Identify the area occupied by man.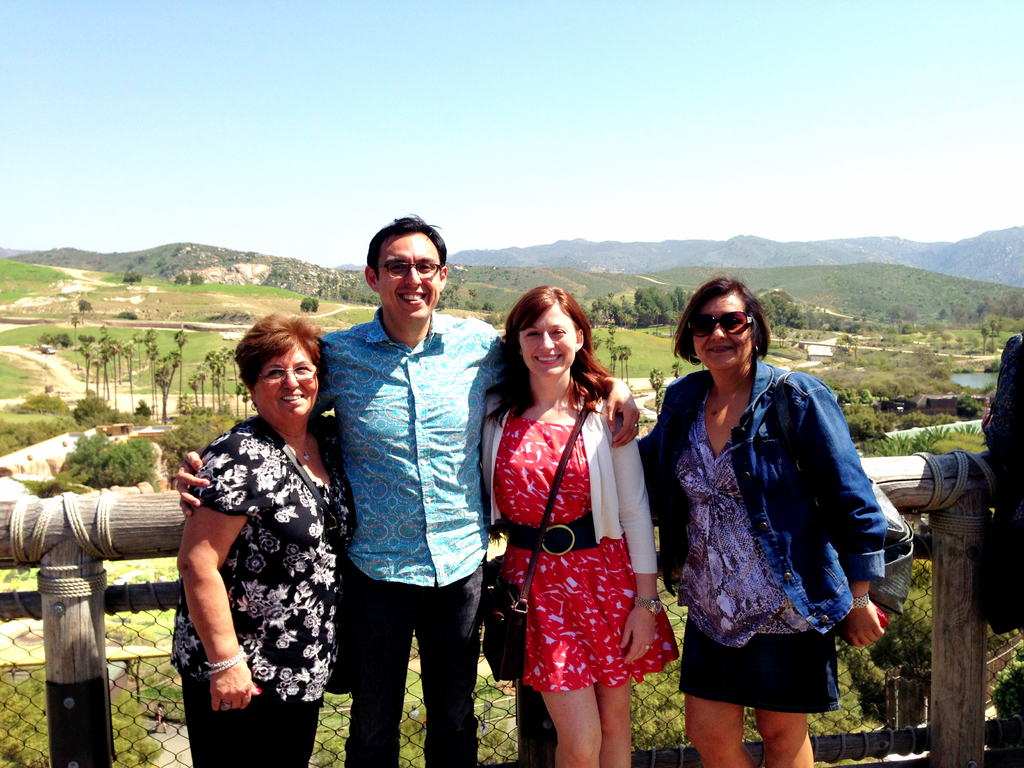
Area: (168,206,640,767).
